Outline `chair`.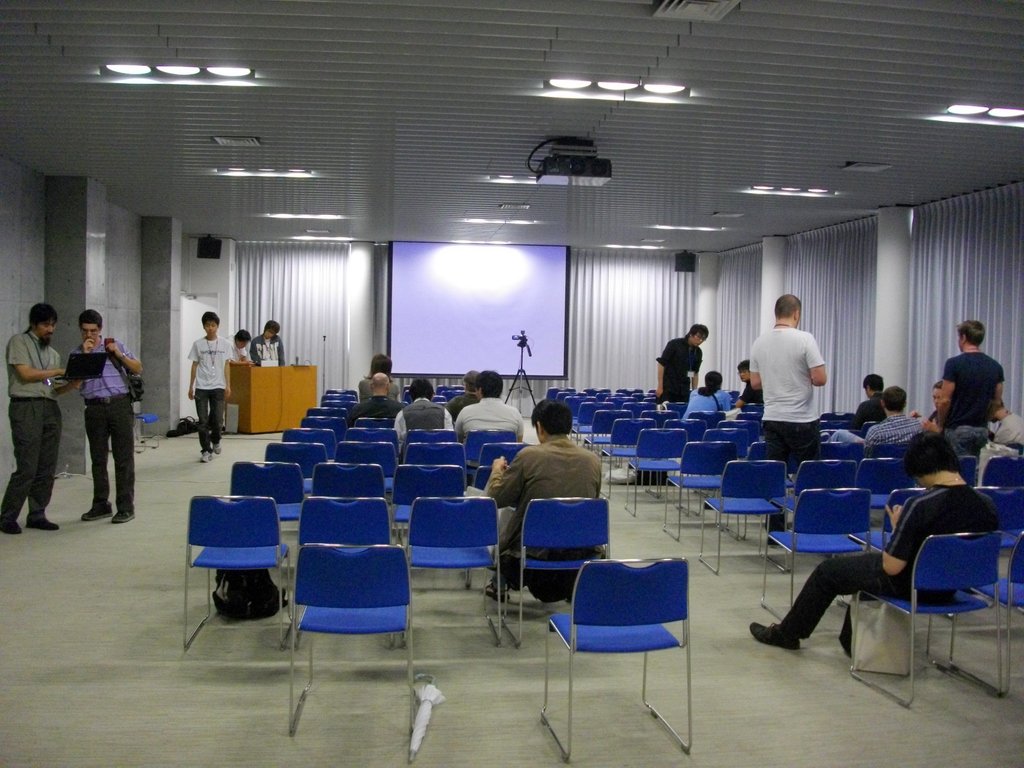
Outline: 972 484 1018 542.
